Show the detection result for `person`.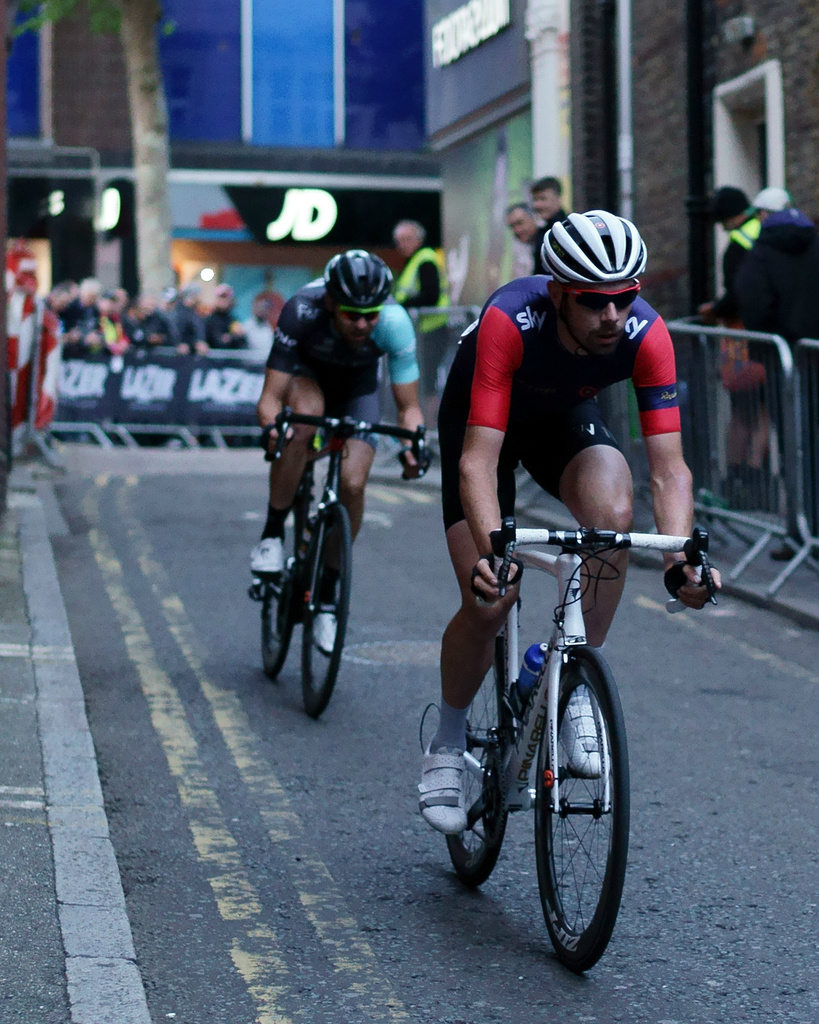
BBox(509, 202, 546, 269).
